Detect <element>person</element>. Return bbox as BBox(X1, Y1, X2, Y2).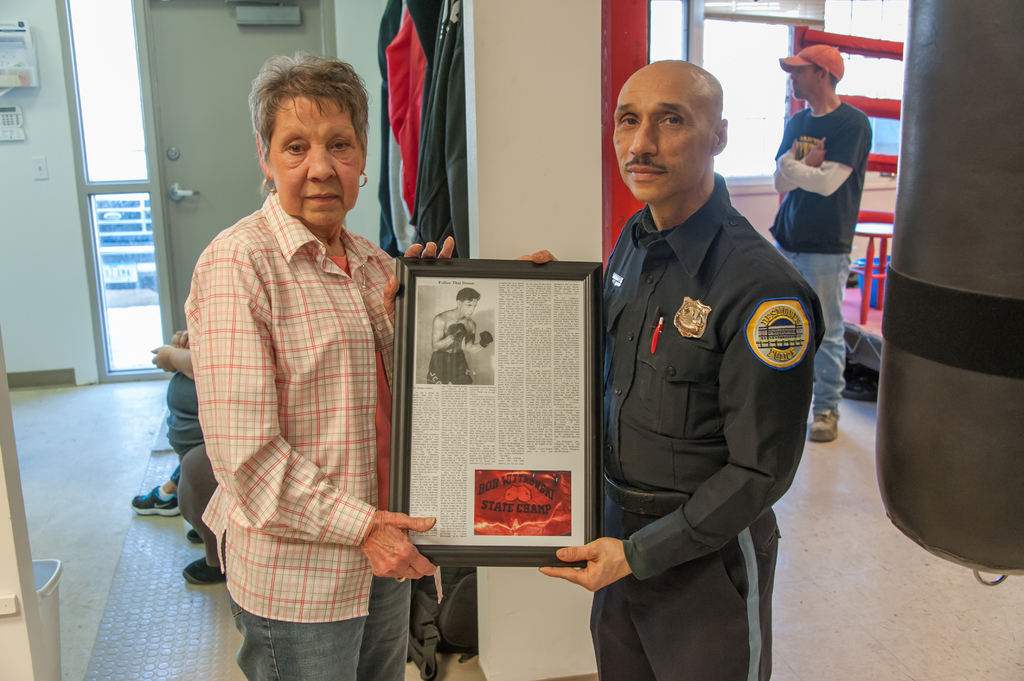
BBox(178, 442, 216, 591).
